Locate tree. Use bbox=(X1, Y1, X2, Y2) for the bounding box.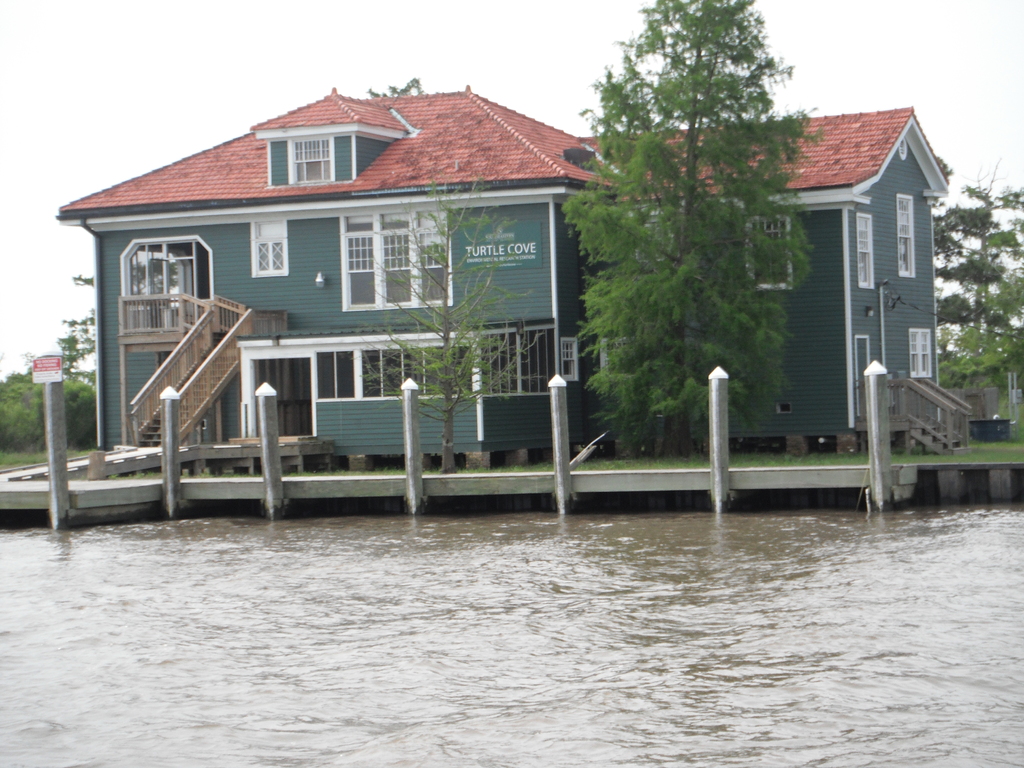
bbox=(577, 63, 828, 441).
